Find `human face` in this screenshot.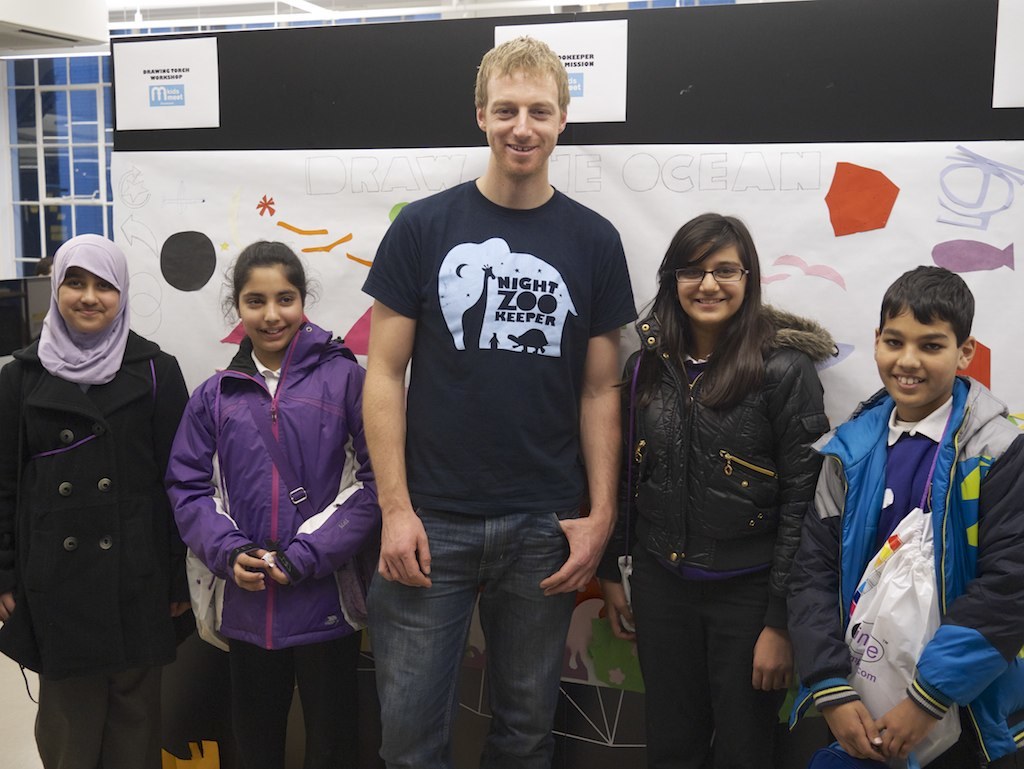
The bounding box for `human face` is (239, 262, 305, 351).
